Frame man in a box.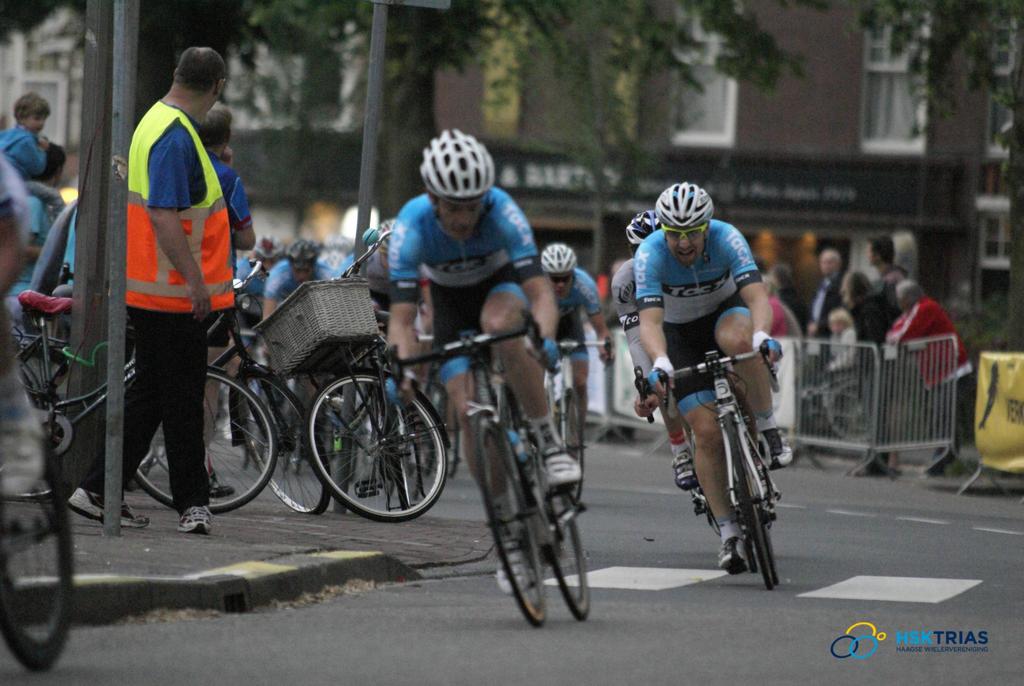
detection(388, 126, 582, 597).
